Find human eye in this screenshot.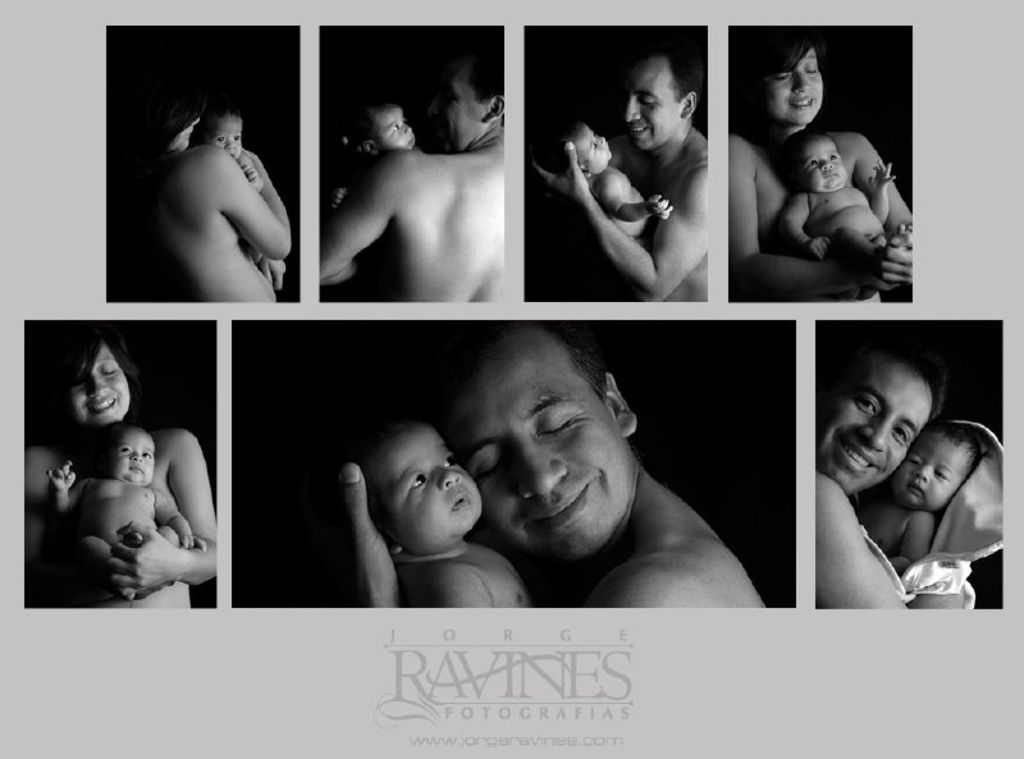
The bounding box for human eye is select_region(390, 119, 401, 132).
